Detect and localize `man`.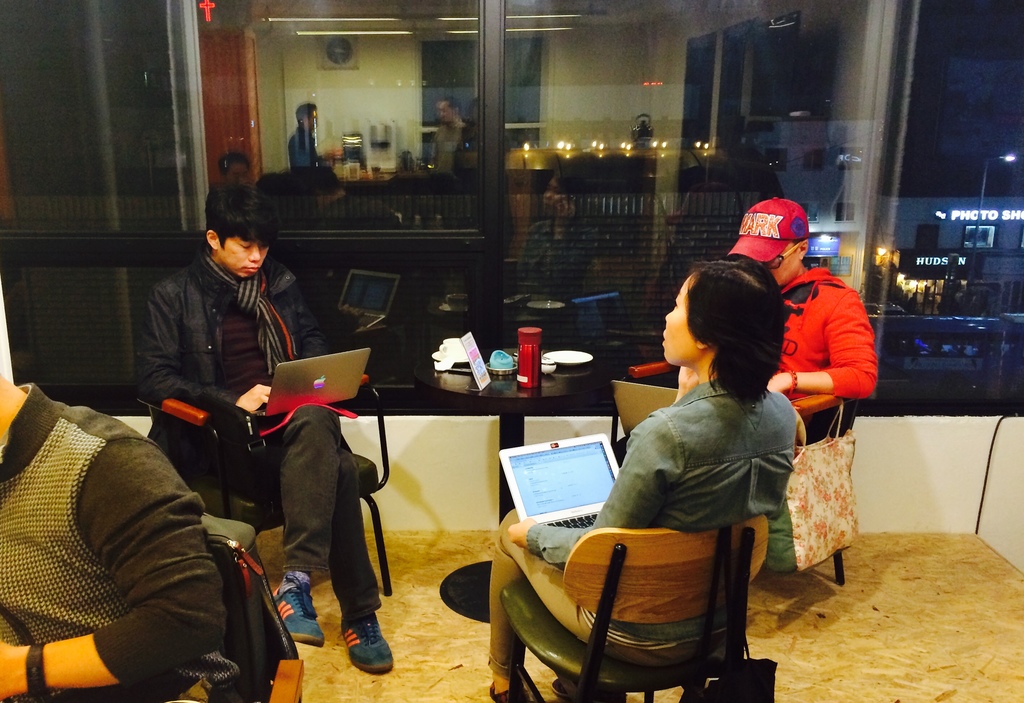
Localized at box(138, 181, 394, 677).
